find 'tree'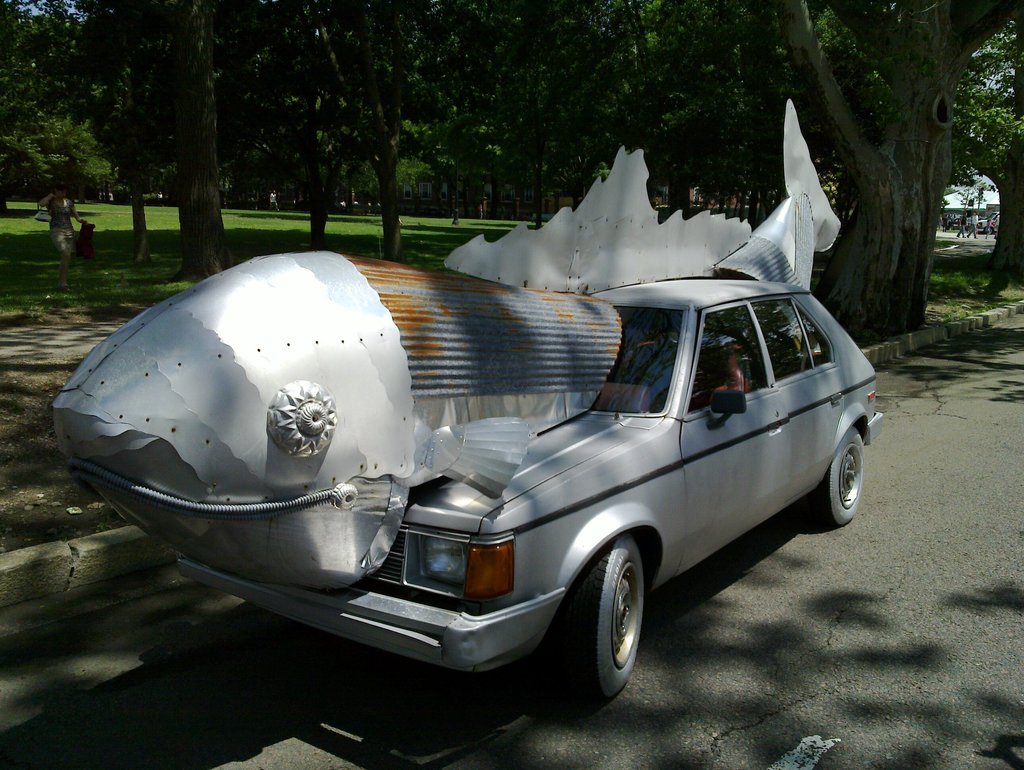
817, 13, 1023, 293
